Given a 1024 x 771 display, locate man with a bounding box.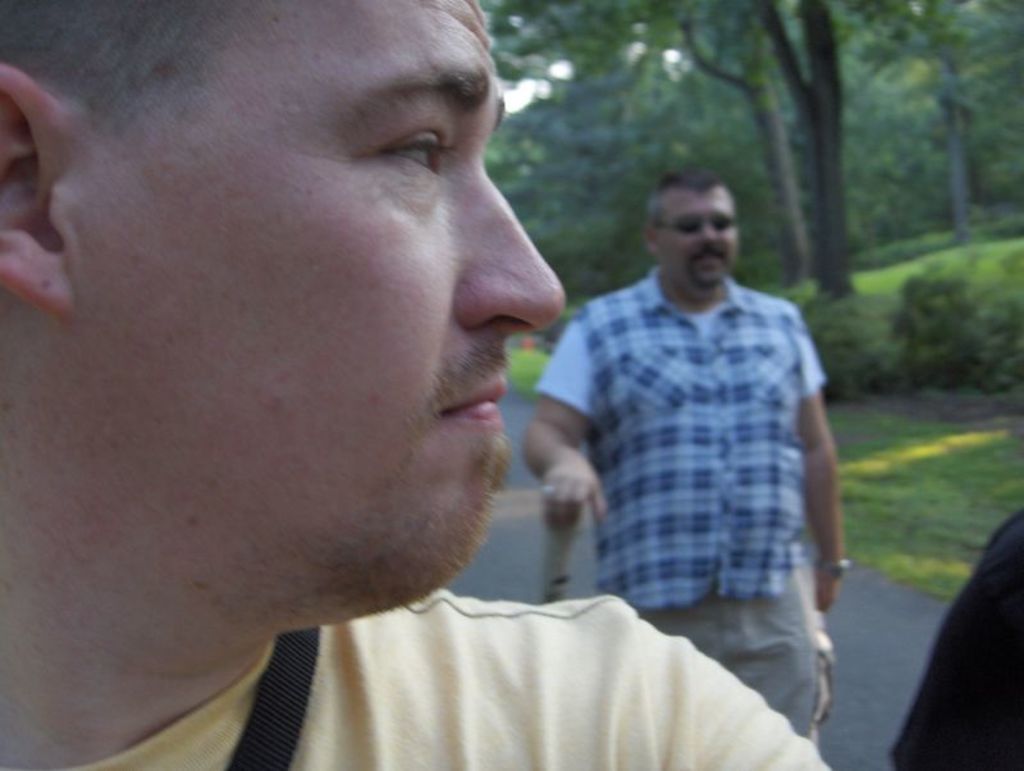
Located: detection(0, 0, 828, 770).
